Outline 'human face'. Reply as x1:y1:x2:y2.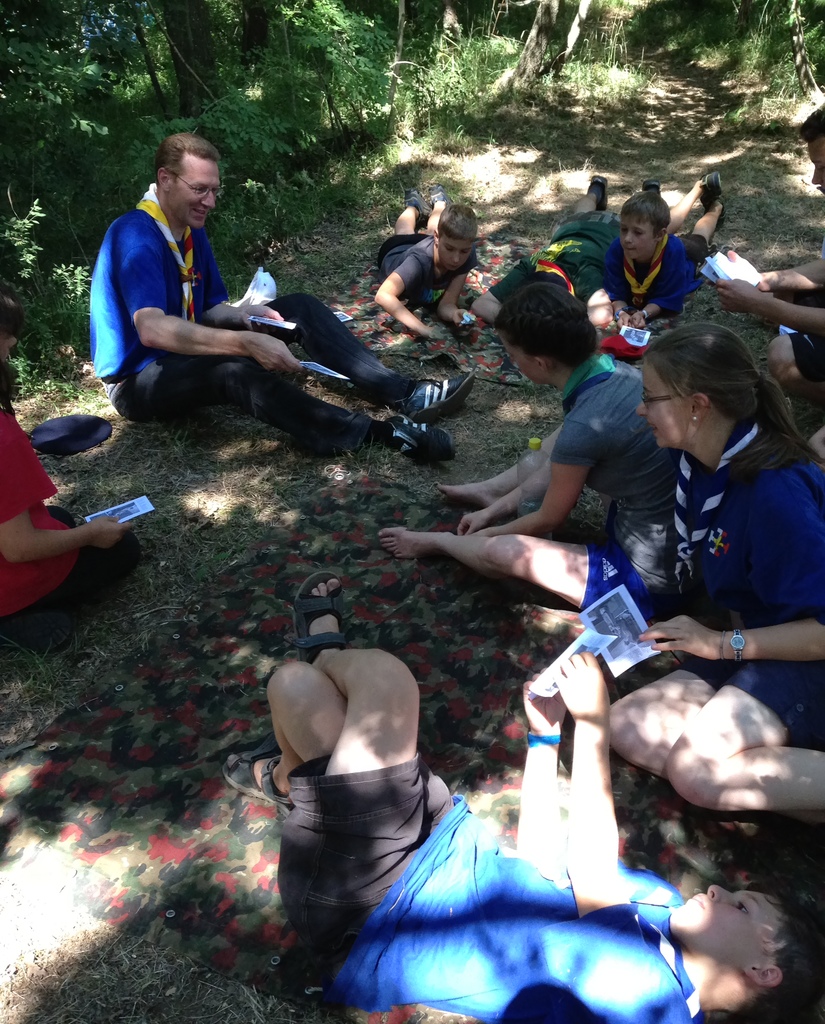
667:884:783:966.
